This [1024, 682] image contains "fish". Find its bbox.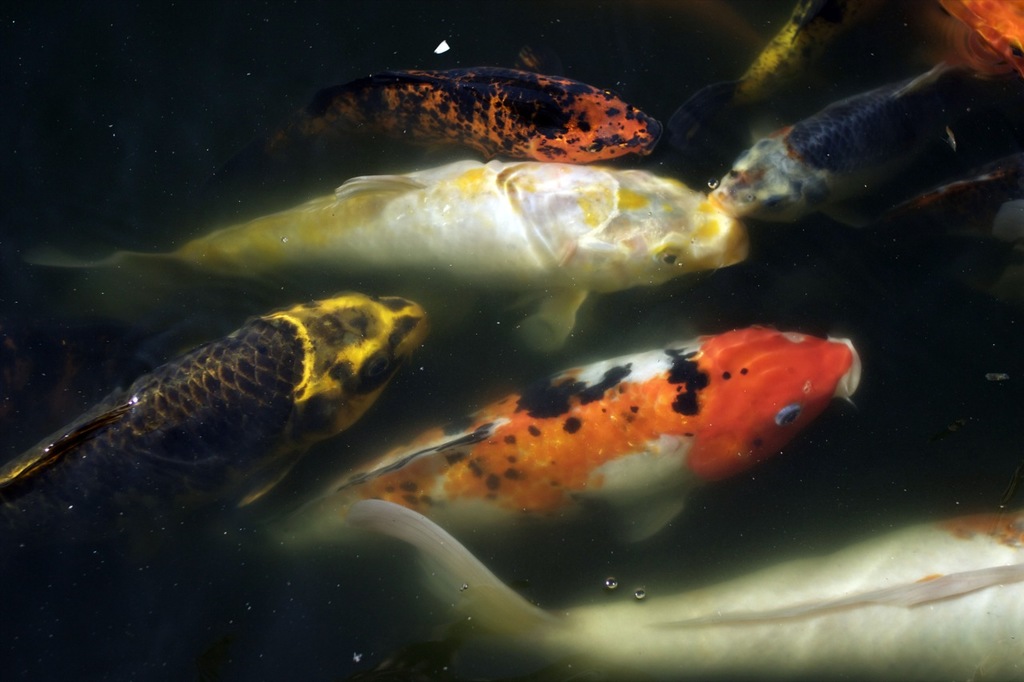
region(714, 0, 828, 108).
